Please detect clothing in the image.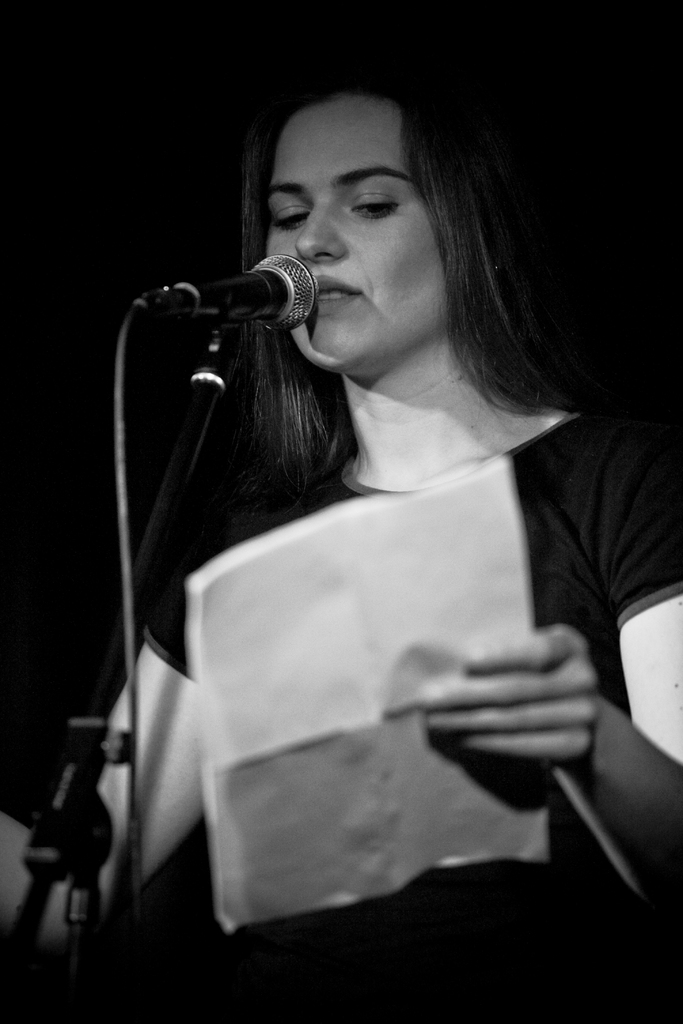
<box>6,407,682,1023</box>.
